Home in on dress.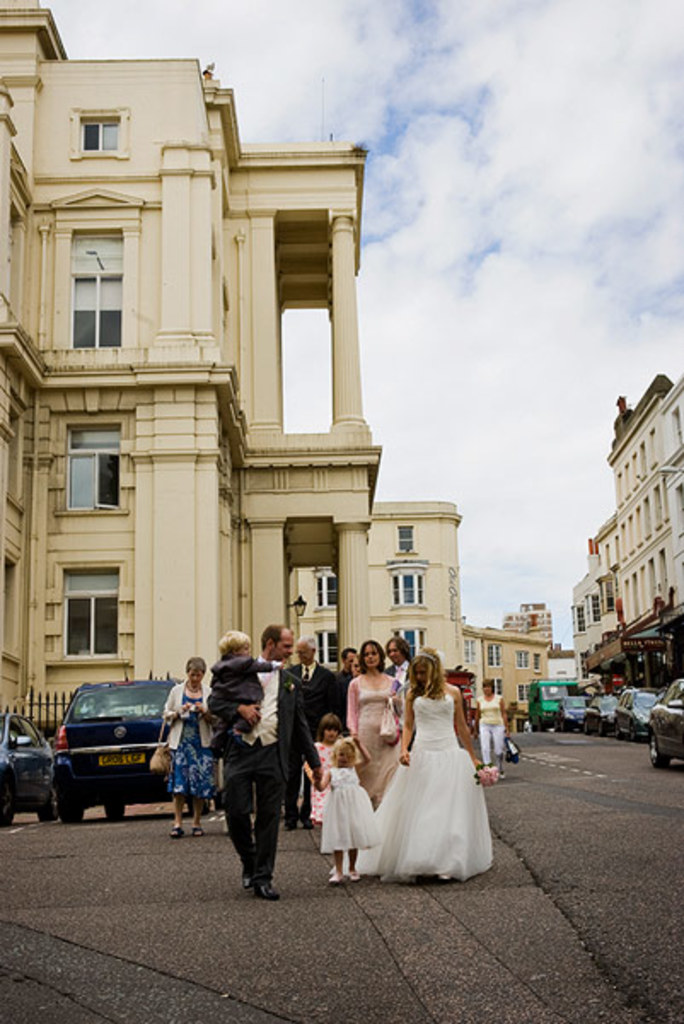
Homed in at (x1=377, y1=678, x2=498, y2=887).
